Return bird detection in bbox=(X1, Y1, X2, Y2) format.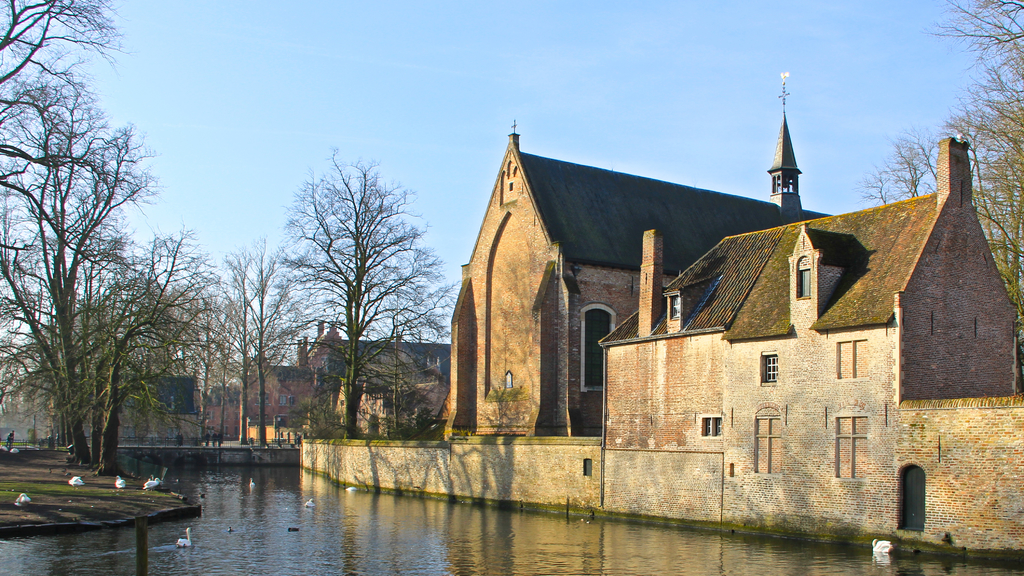
bbox=(303, 495, 317, 510).
